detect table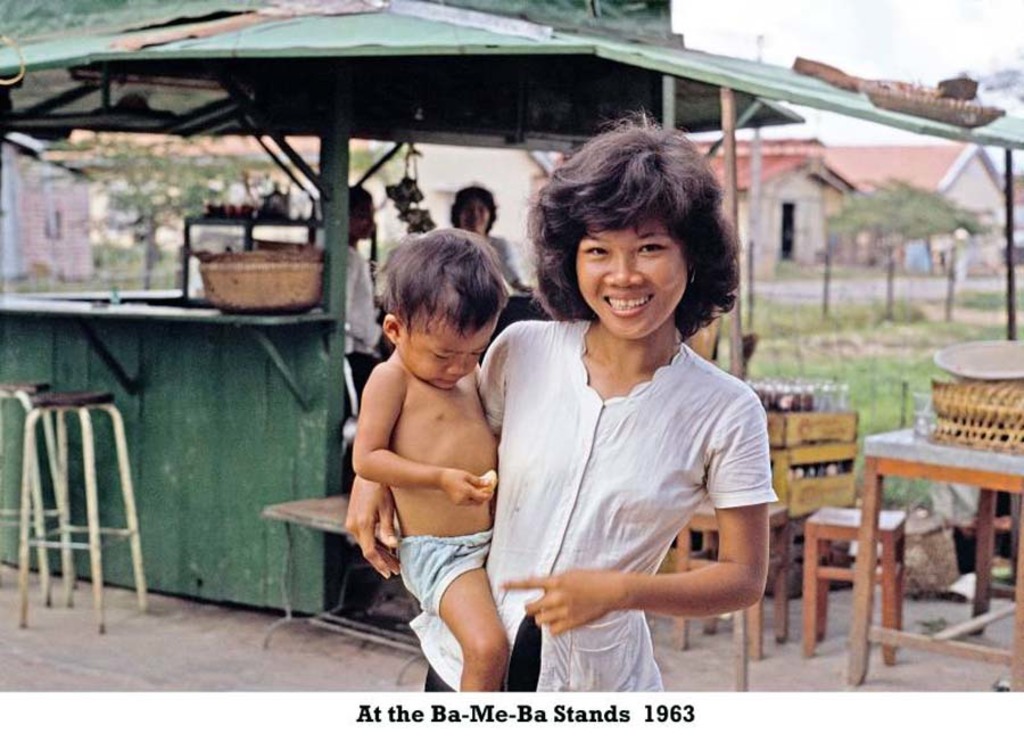
locate(262, 483, 424, 690)
